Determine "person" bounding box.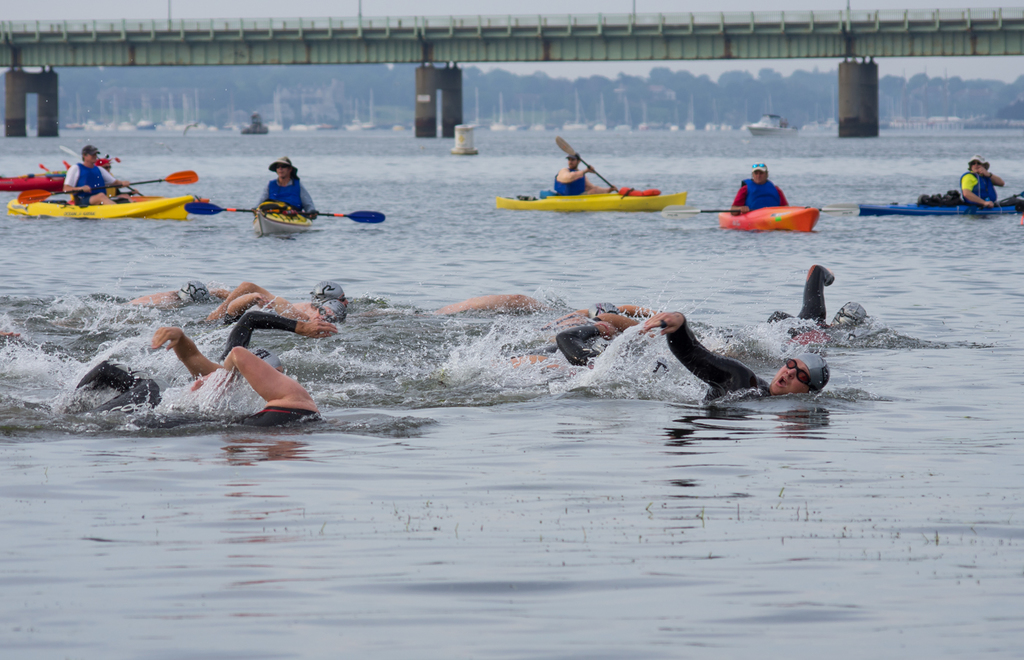
Determined: Rect(960, 153, 1006, 205).
